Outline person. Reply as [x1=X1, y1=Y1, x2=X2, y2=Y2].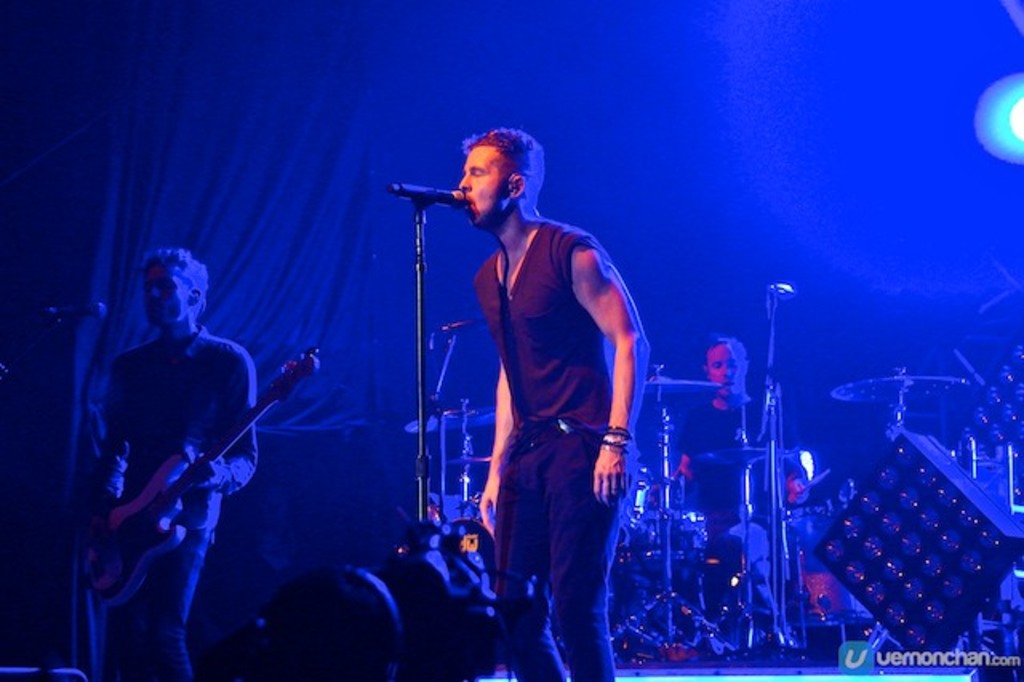
[x1=83, y1=242, x2=261, y2=680].
